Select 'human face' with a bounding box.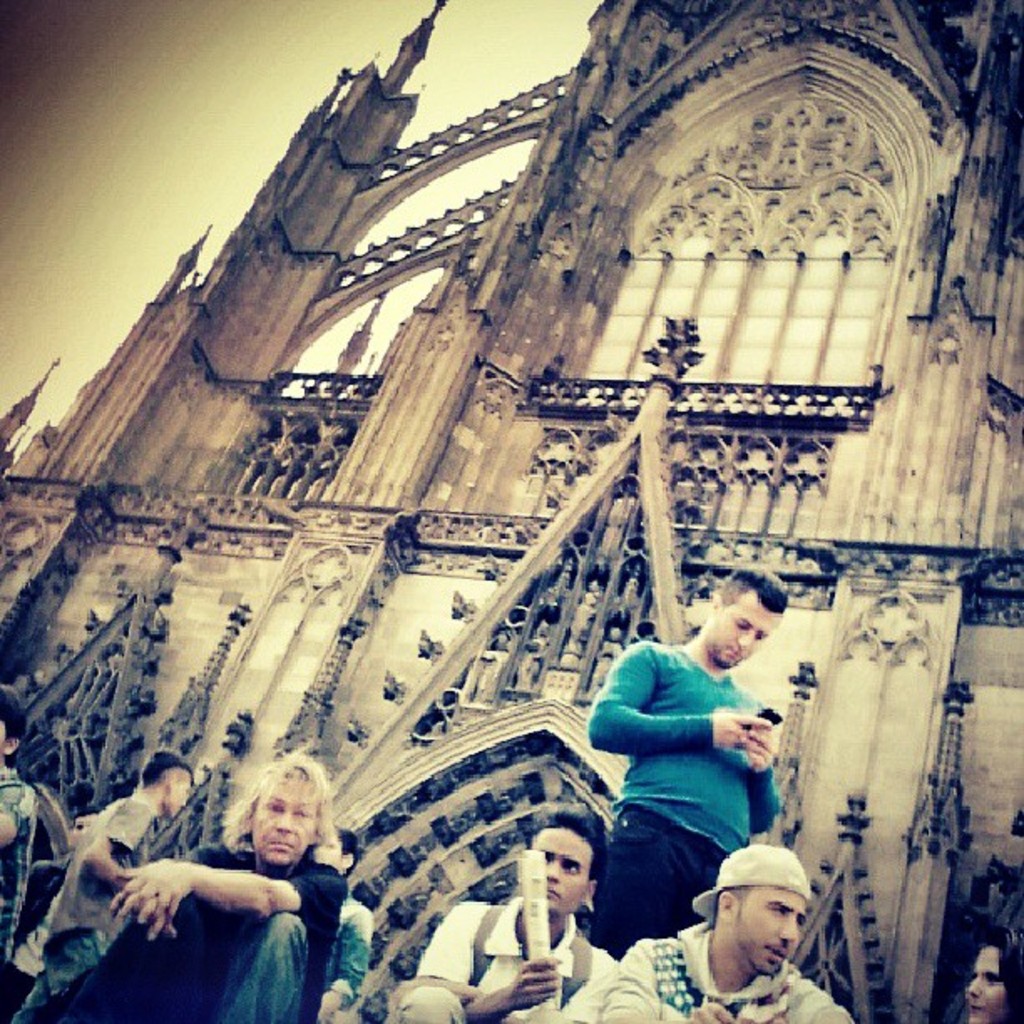
bbox=[740, 890, 798, 975].
